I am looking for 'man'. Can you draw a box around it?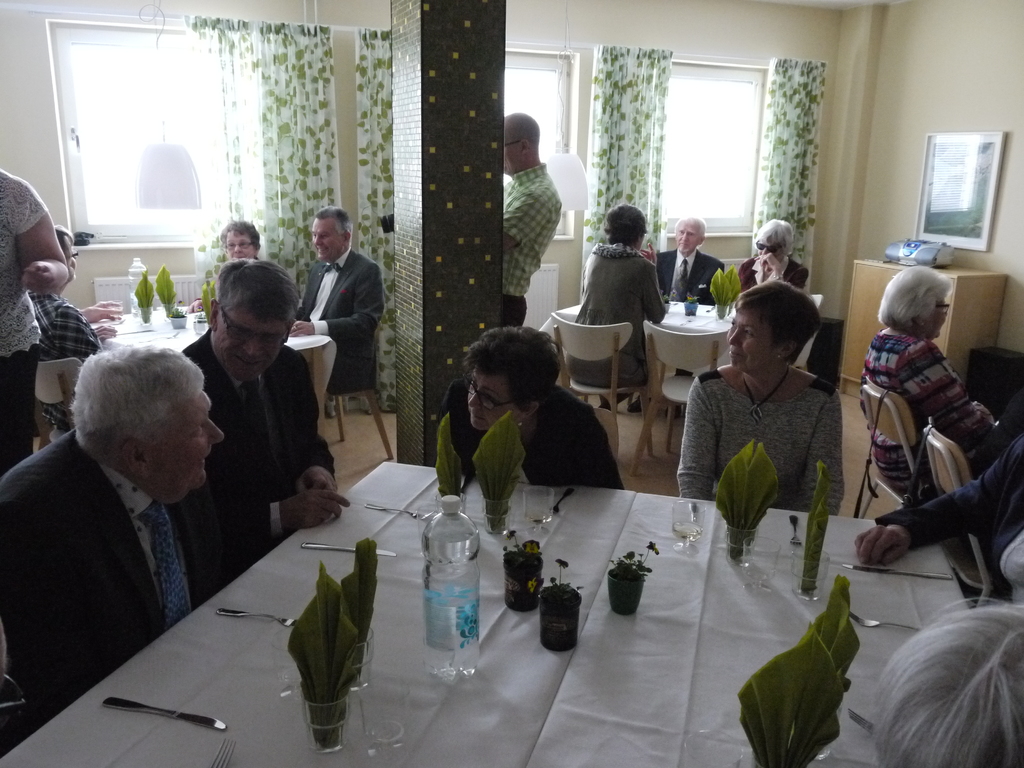
Sure, the bounding box is box=[179, 260, 366, 593].
